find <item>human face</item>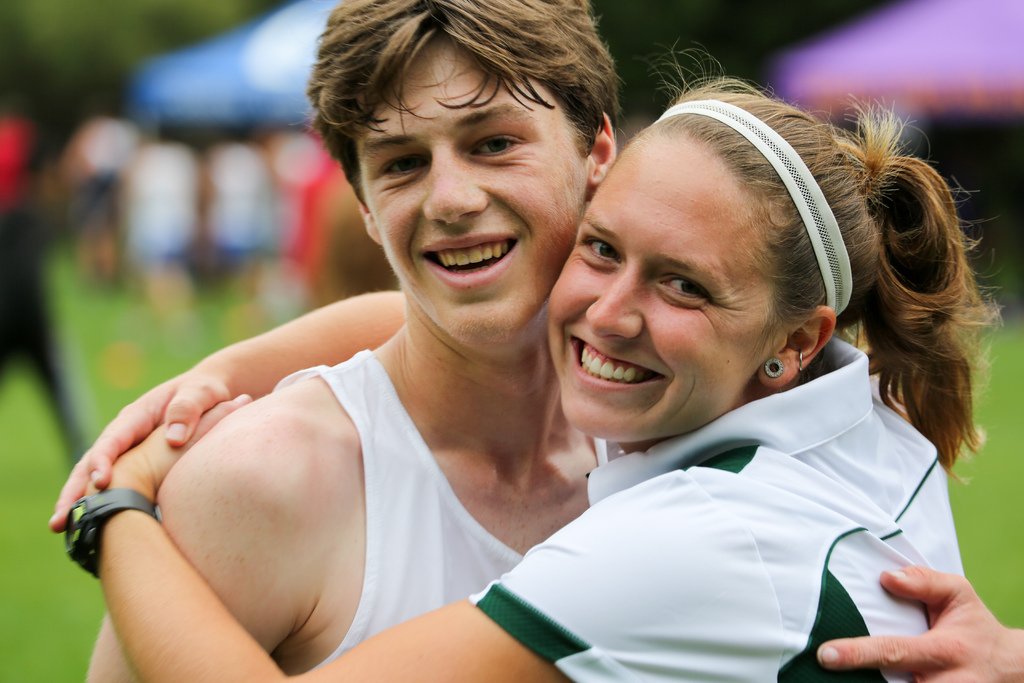
[545,139,776,437]
